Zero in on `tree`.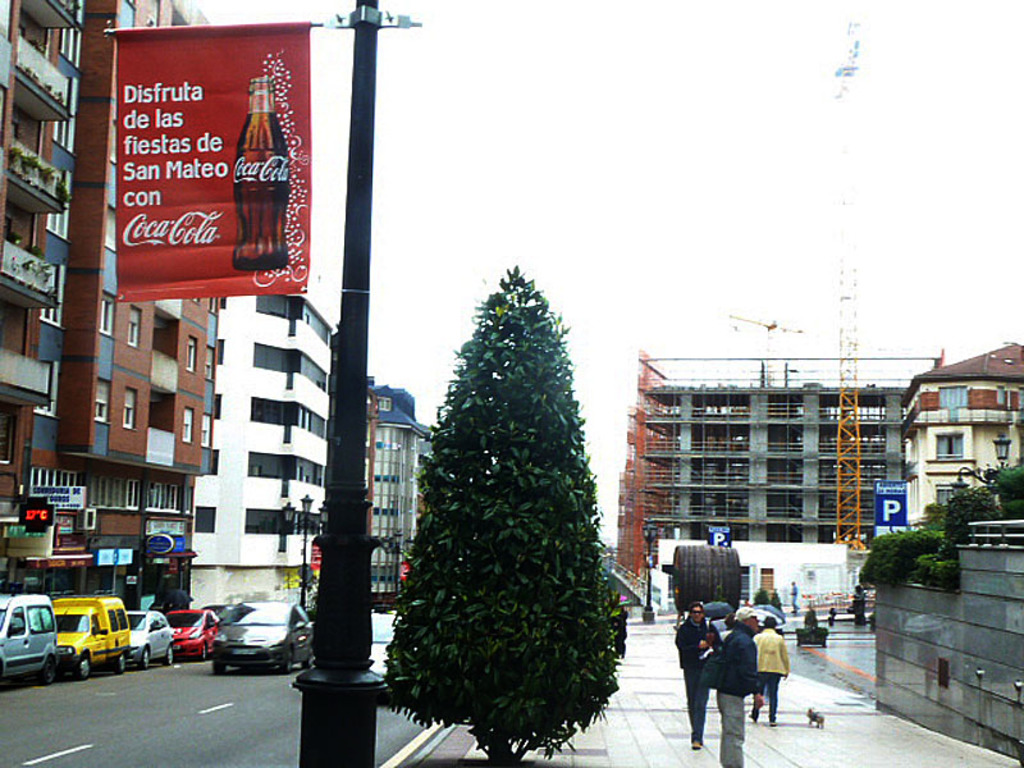
Zeroed in: bbox(375, 264, 626, 765).
